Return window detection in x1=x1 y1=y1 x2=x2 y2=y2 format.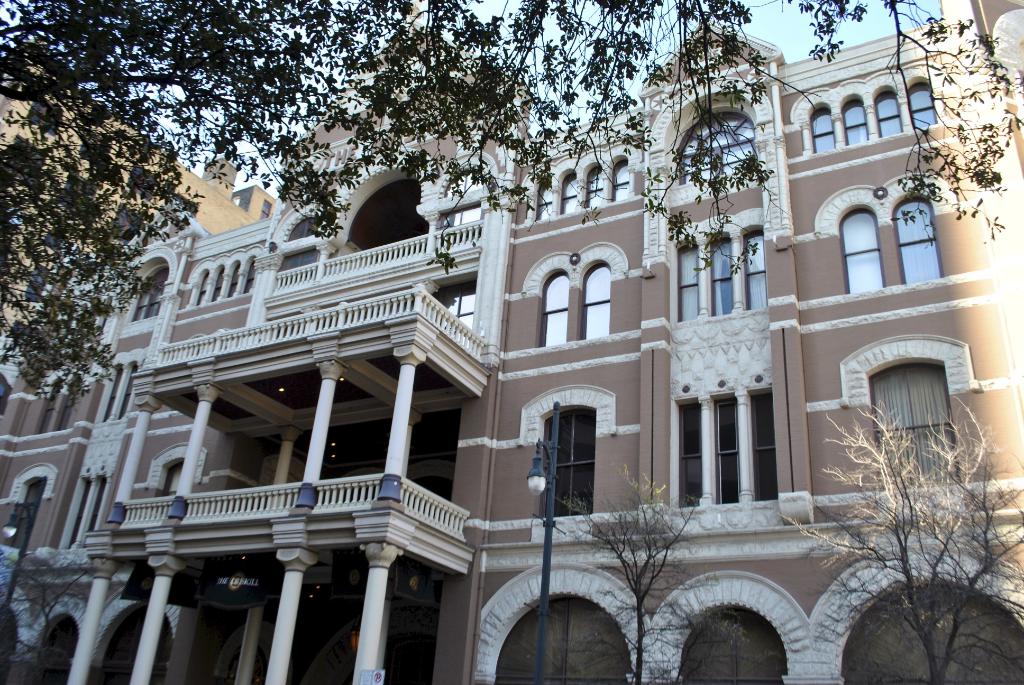
x1=547 y1=266 x2=618 y2=346.
